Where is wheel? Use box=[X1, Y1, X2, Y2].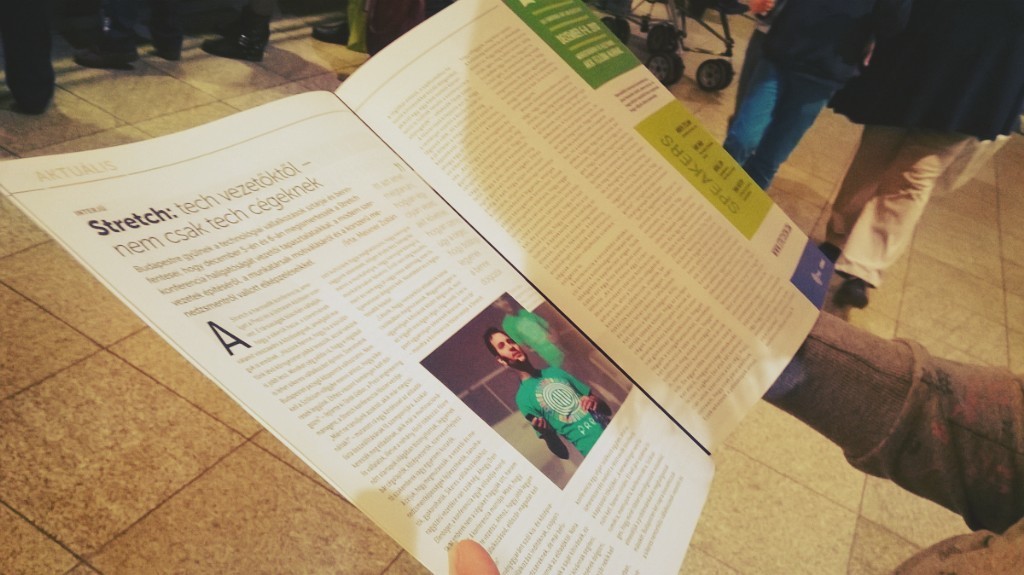
box=[719, 60, 738, 89].
